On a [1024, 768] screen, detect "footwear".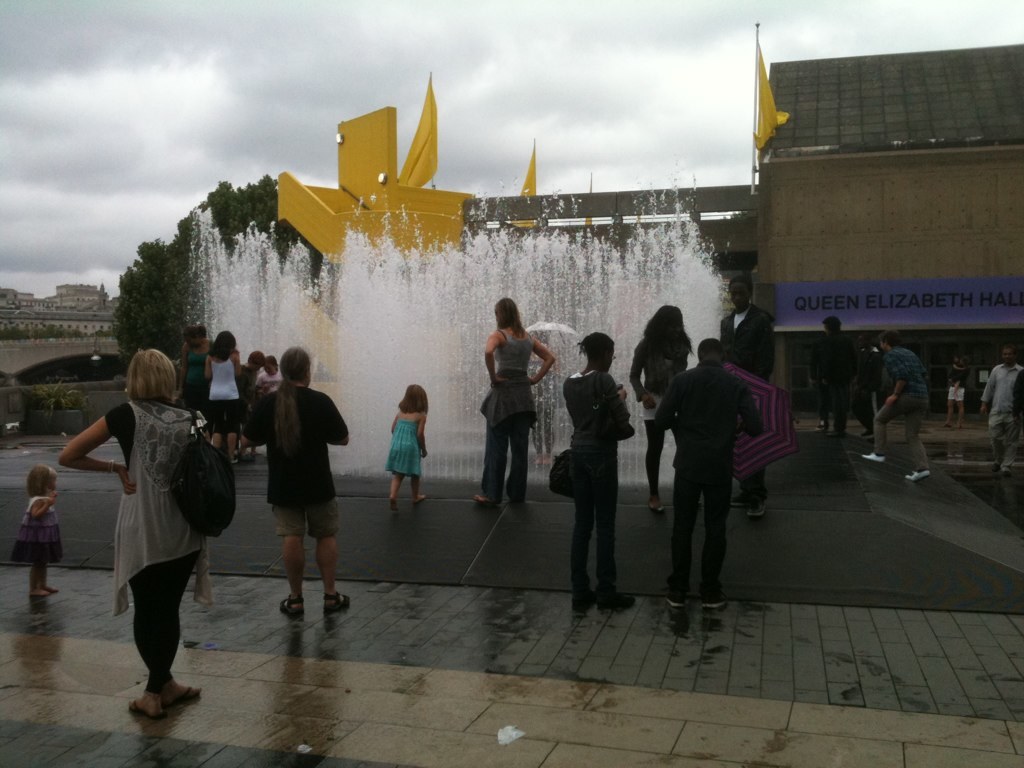
(480,492,495,508).
